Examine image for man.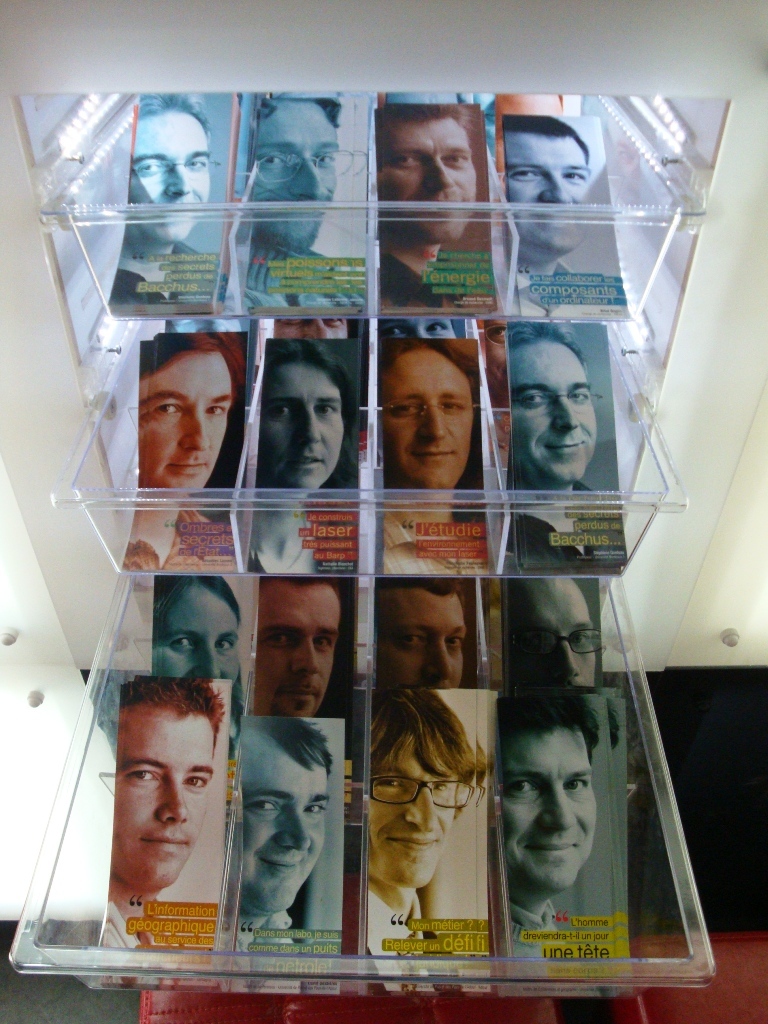
Examination result: 157 576 252 710.
